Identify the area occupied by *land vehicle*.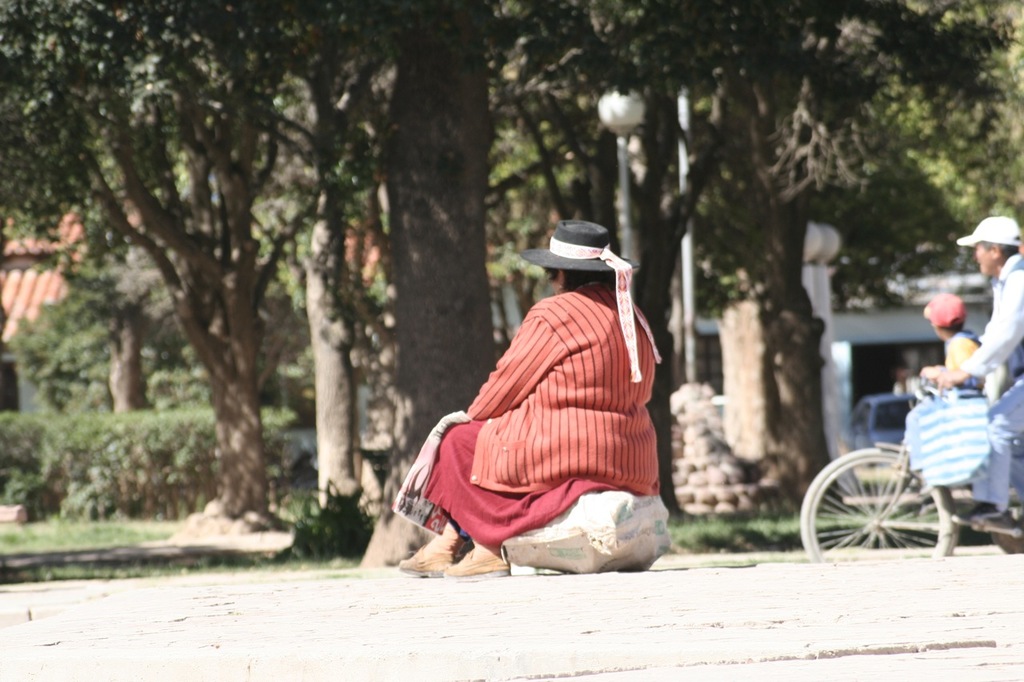
Area: {"left": 794, "top": 354, "right": 1014, "bottom": 556}.
